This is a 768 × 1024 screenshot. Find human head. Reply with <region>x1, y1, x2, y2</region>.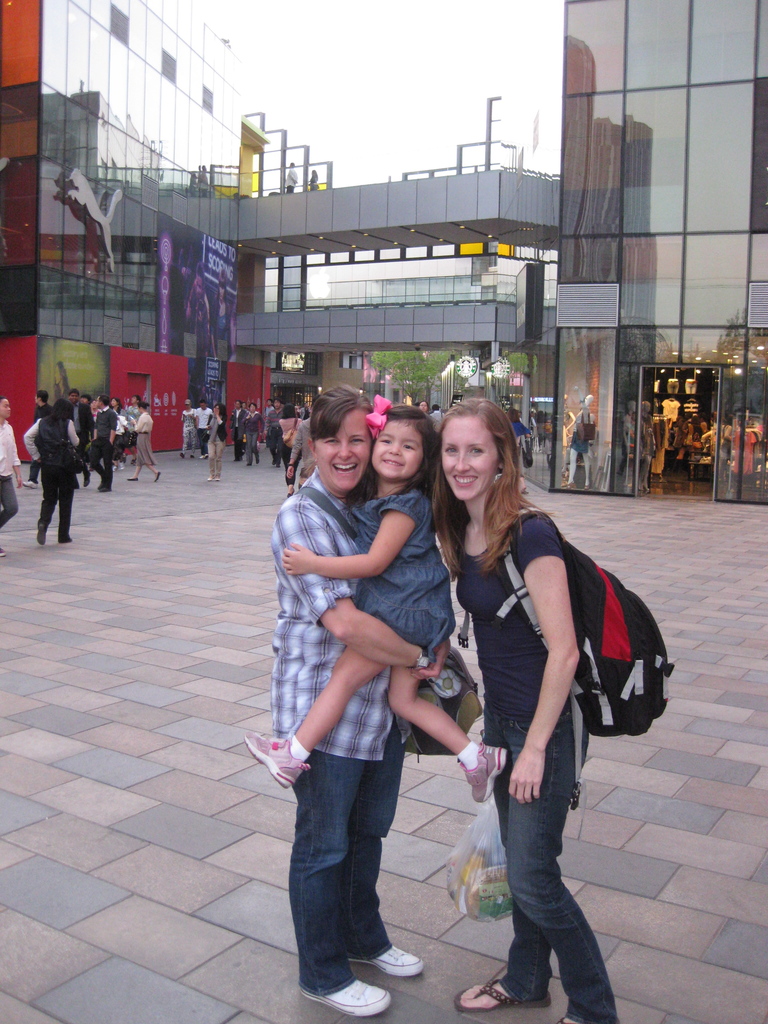
<region>218, 269, 229, 300</region>.
